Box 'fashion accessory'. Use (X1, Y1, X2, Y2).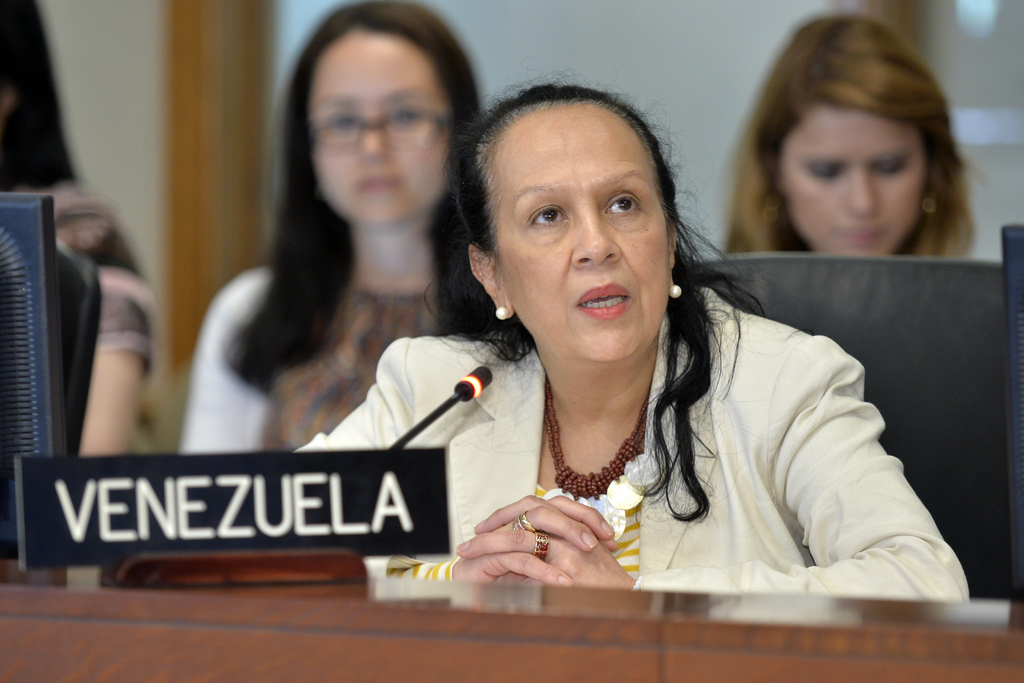
(534, 531, 548, 563).
